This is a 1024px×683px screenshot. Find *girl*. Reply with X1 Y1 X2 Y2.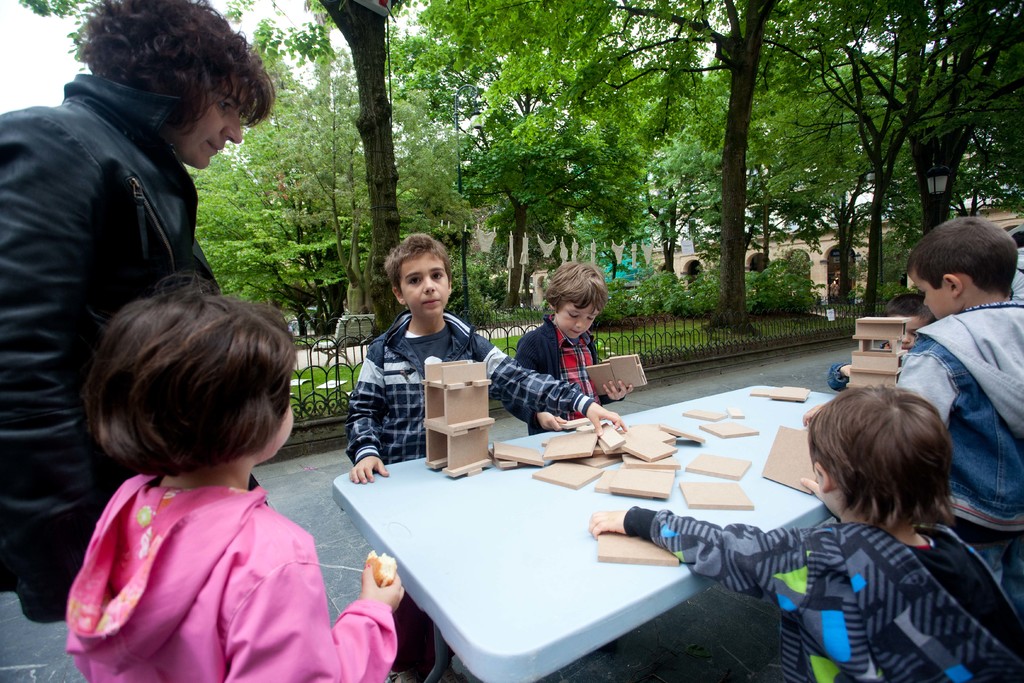
60 272 394 682.
